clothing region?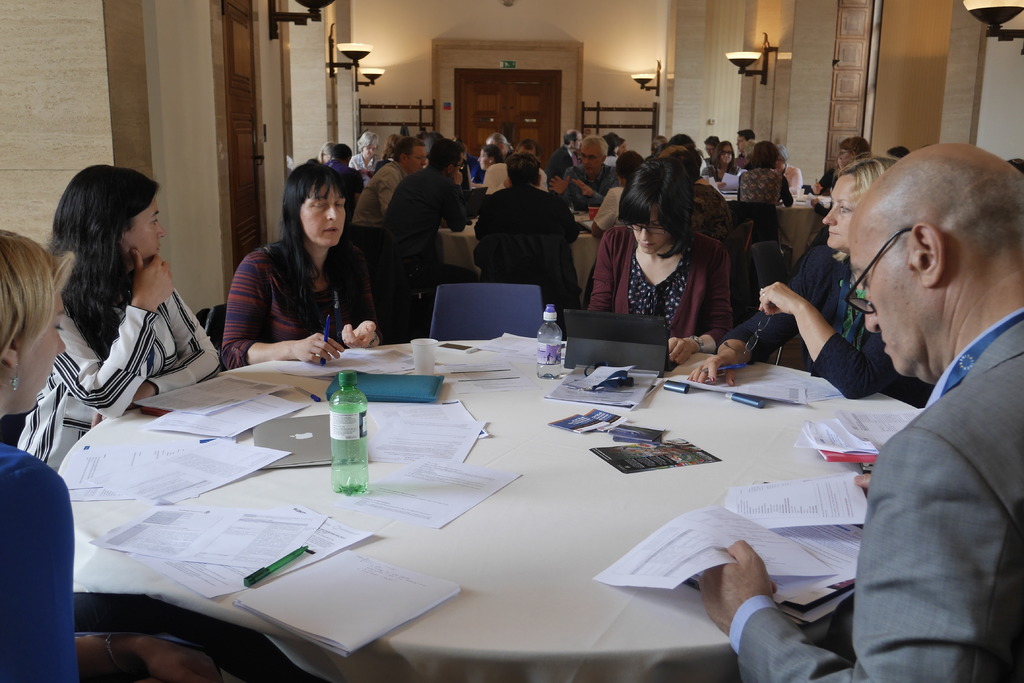
[x1=1, y1=444, x2=82, y2=682]
